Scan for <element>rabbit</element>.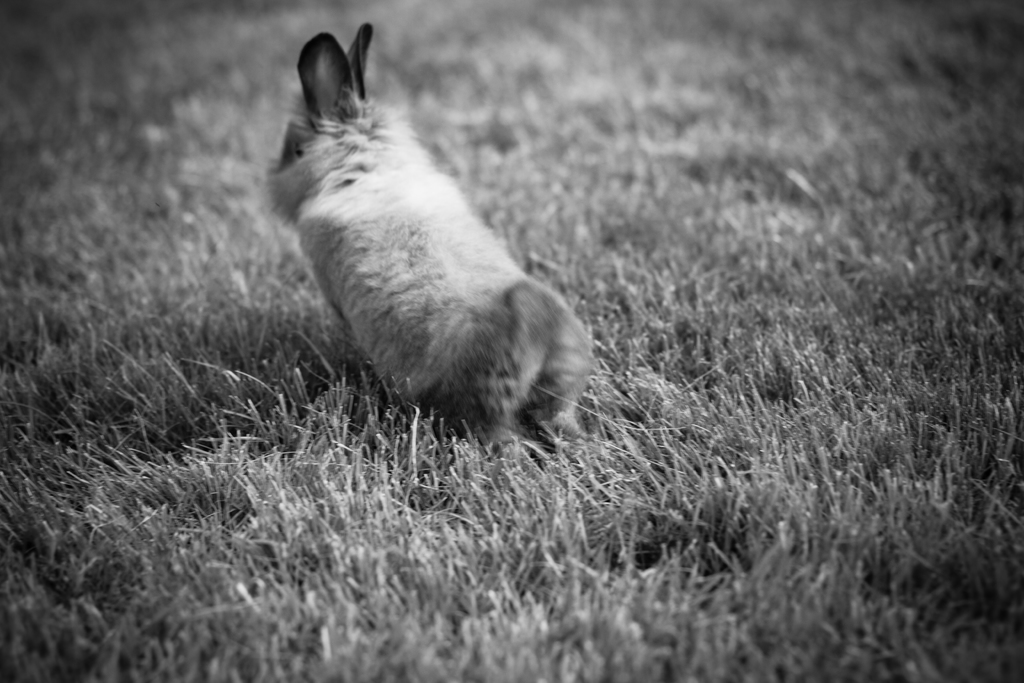
Scan result: x1=257, y1=21, x2=593, y2=465.
